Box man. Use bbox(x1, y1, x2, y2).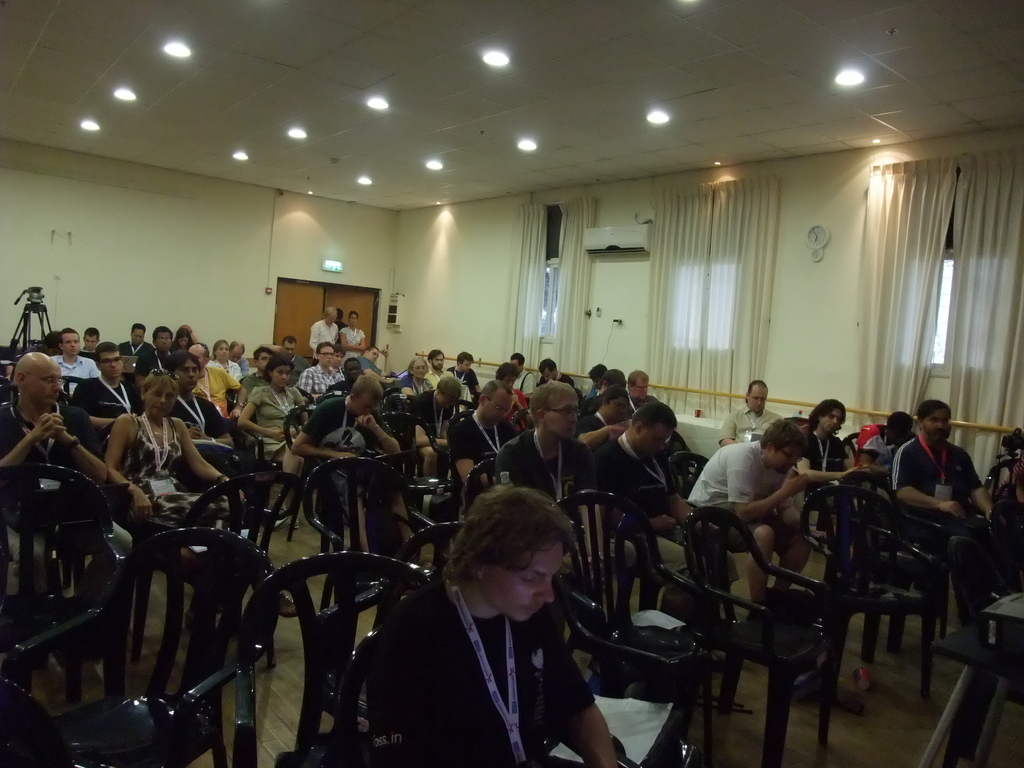
bbox(492, 383, 614, 606).
